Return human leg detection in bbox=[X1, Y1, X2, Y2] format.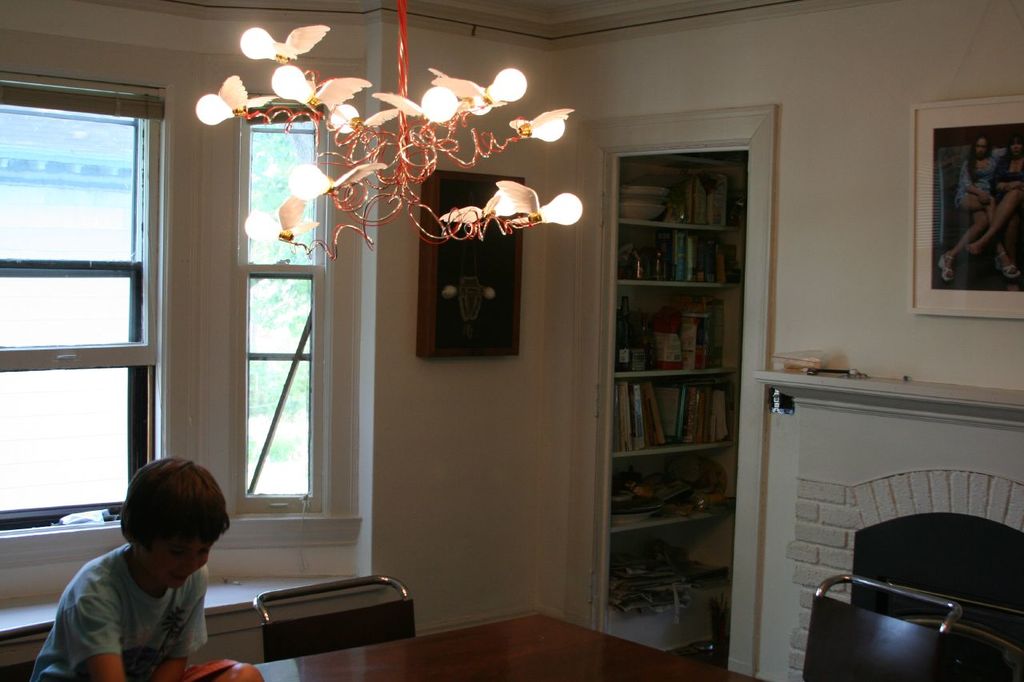
bbox=[202, 660, 265, 681].
